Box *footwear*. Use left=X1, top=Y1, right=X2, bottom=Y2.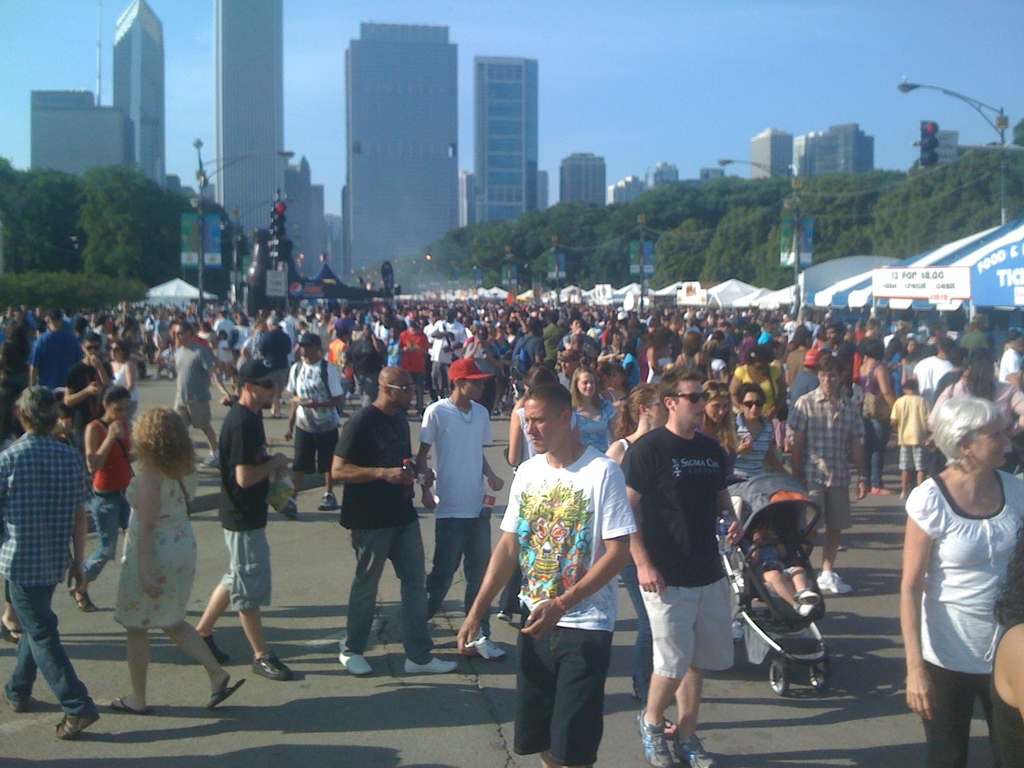
left=319, top=495, right=340, bottom=511.
